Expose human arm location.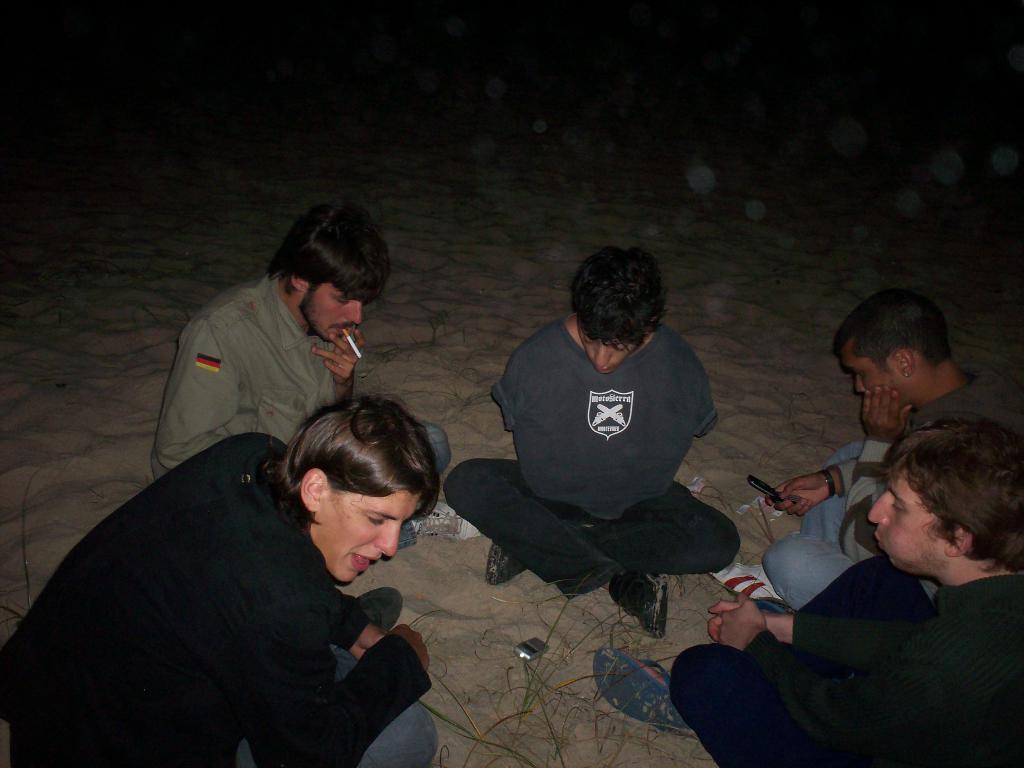
Exposed at select_region(150, 310, 270, 476).
